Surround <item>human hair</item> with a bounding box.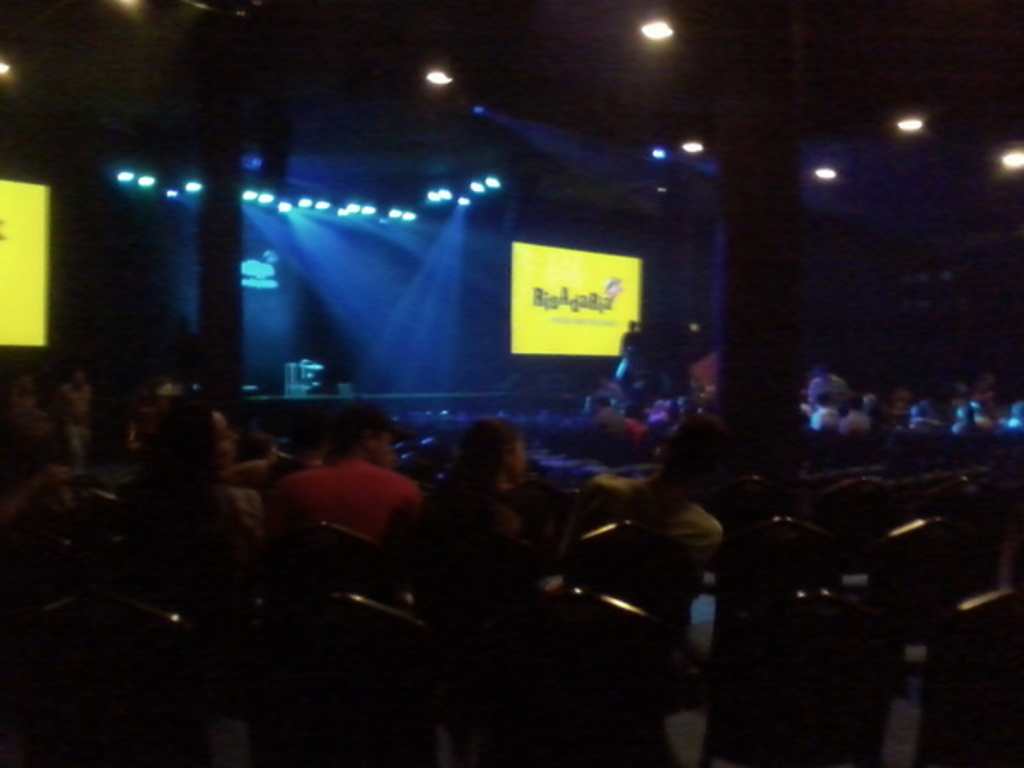
select_region(323, 398, 394, 463).
